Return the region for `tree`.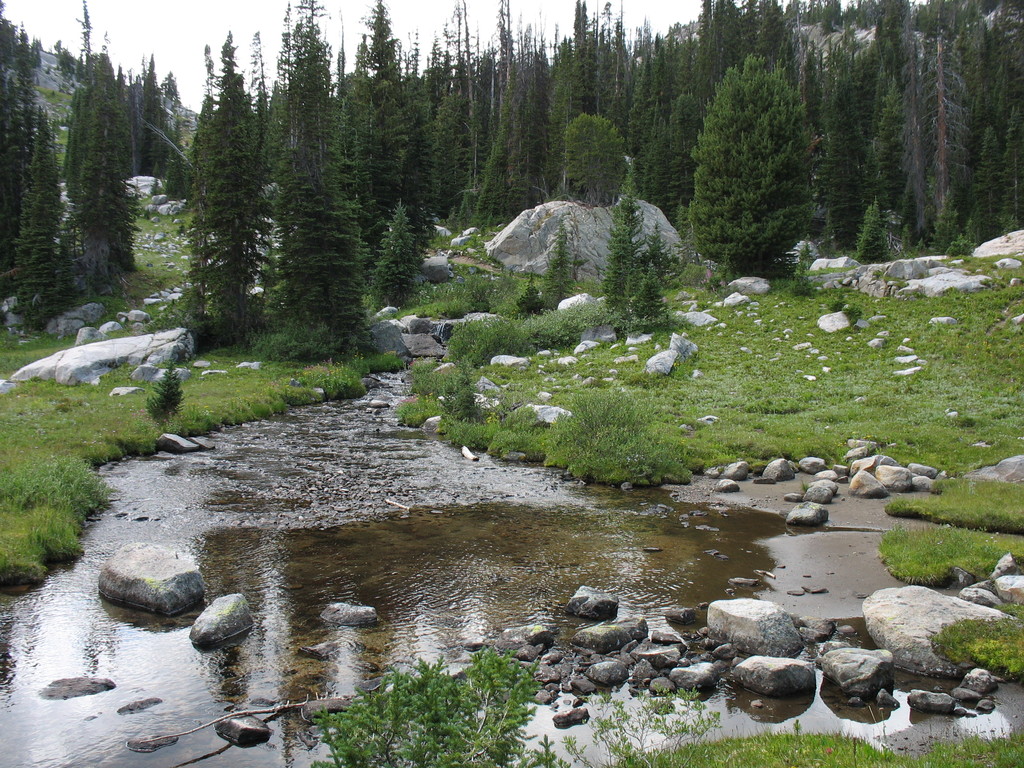
(541, 225, 584, 300).
